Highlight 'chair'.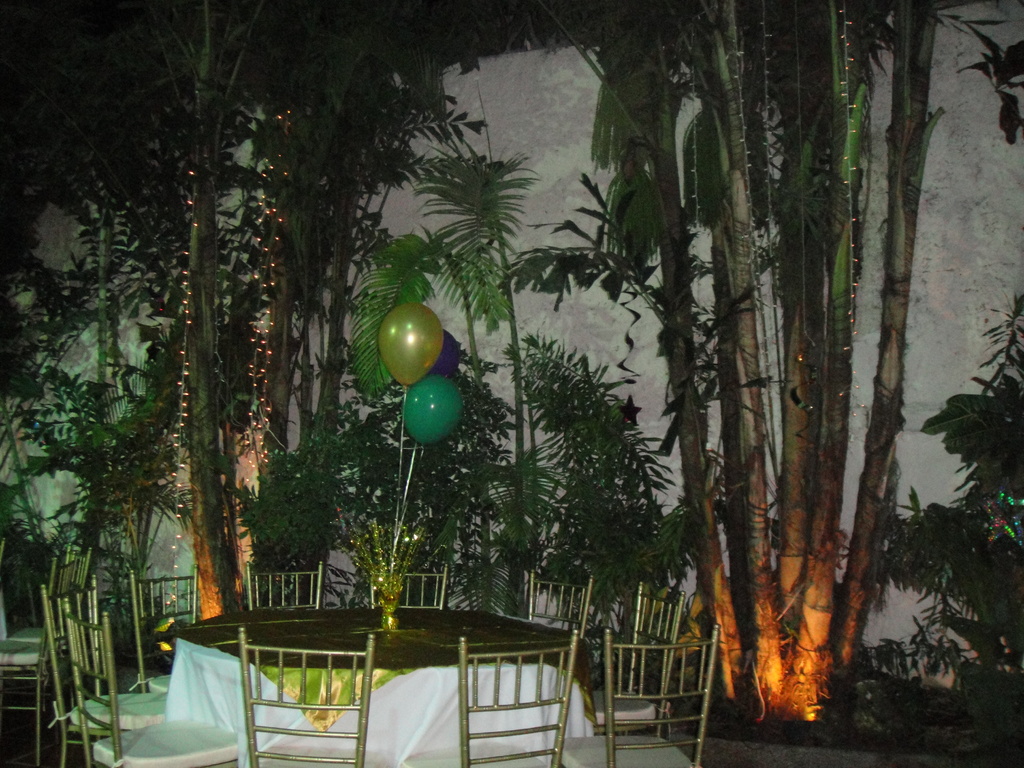
Highlighted region: {"x1": 548, "y1": 623, "x2": 721, "y2": 767}.
